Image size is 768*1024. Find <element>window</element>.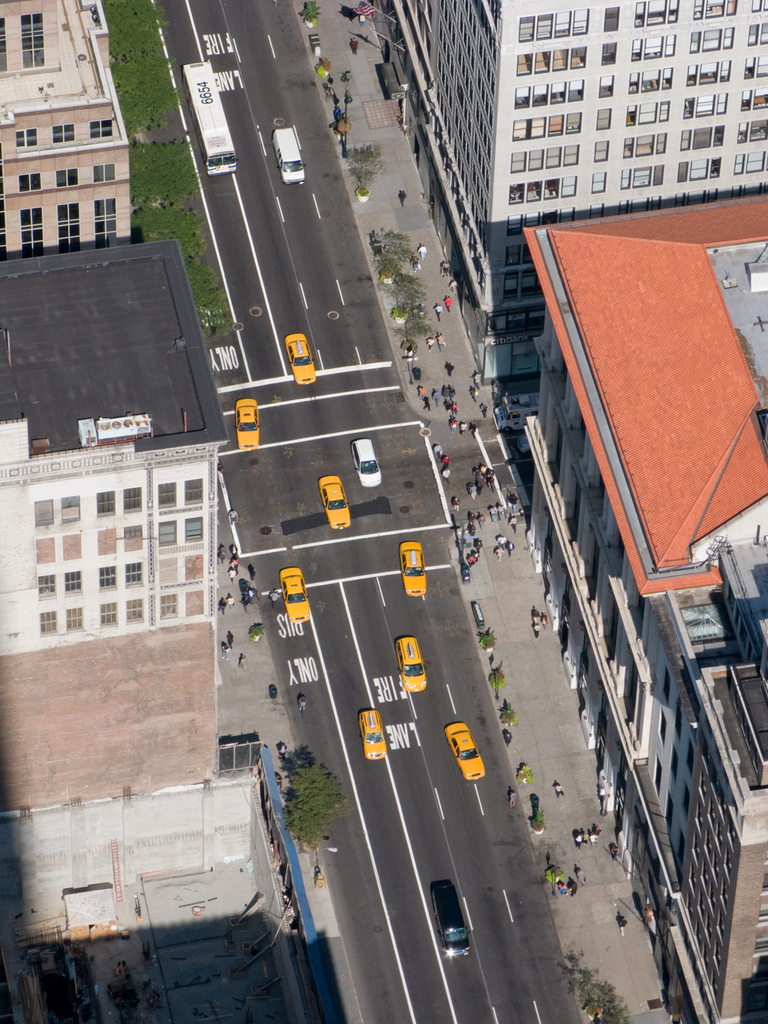
x1=644, y1=71, x2=663, y2=89.
